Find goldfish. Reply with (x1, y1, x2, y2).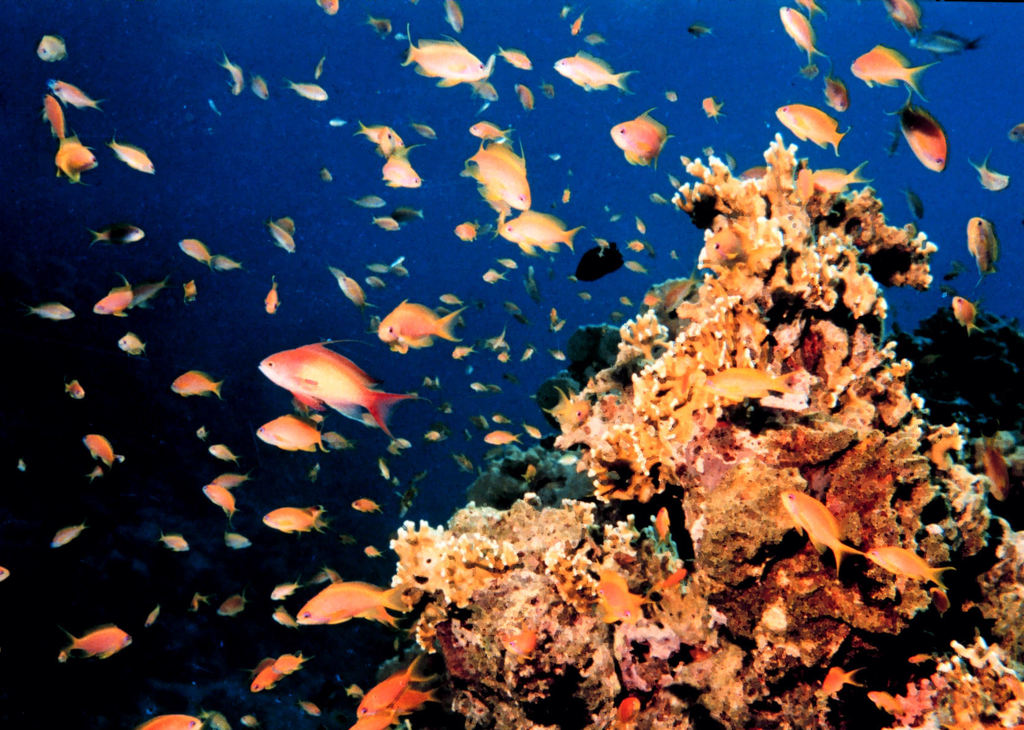
(518, 346, 534, 359).
